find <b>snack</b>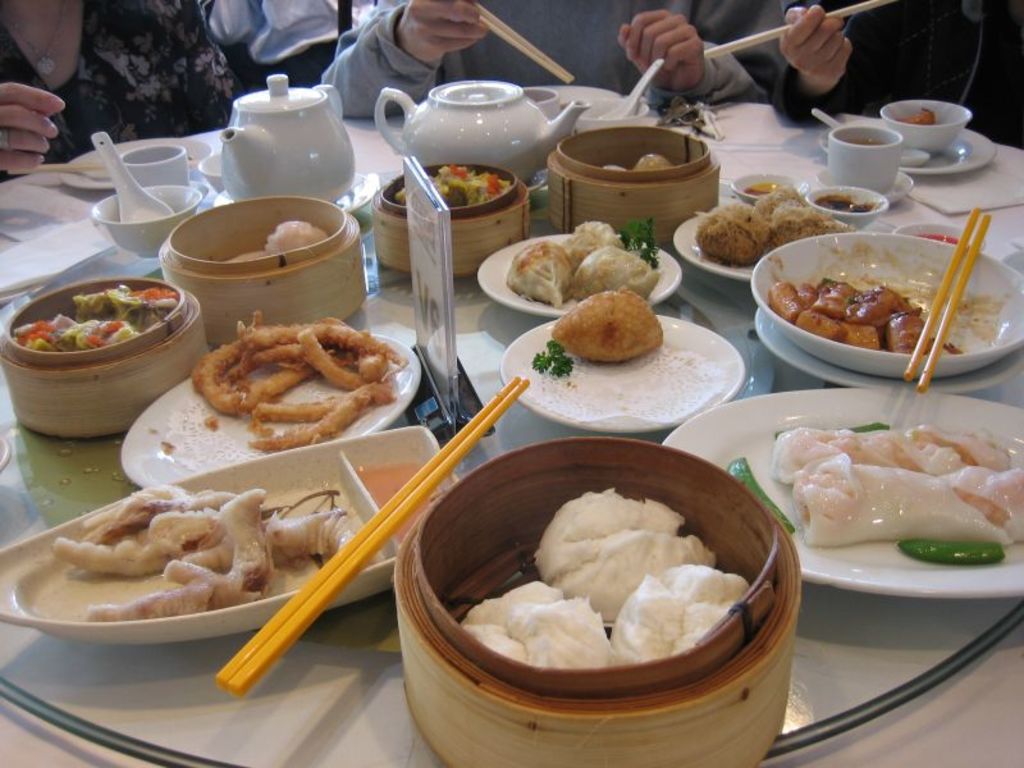
x1=568 y1=250 x2=663 y2=301
